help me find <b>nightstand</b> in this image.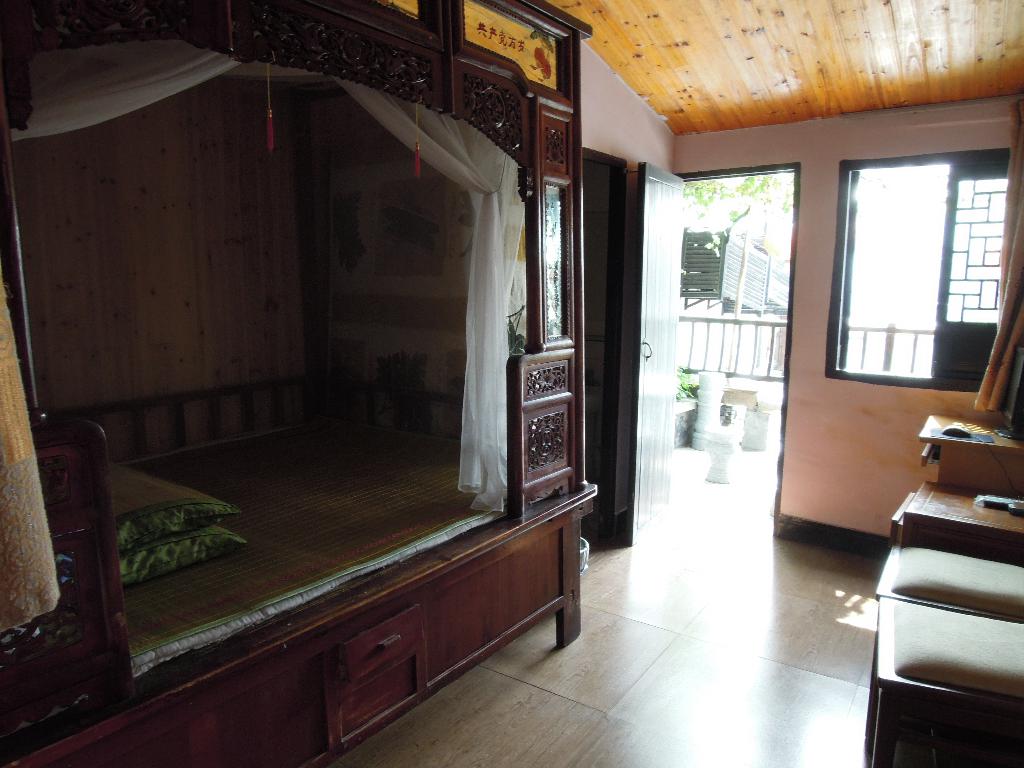
Found it: bbox(890, 481, 1023, 567).
